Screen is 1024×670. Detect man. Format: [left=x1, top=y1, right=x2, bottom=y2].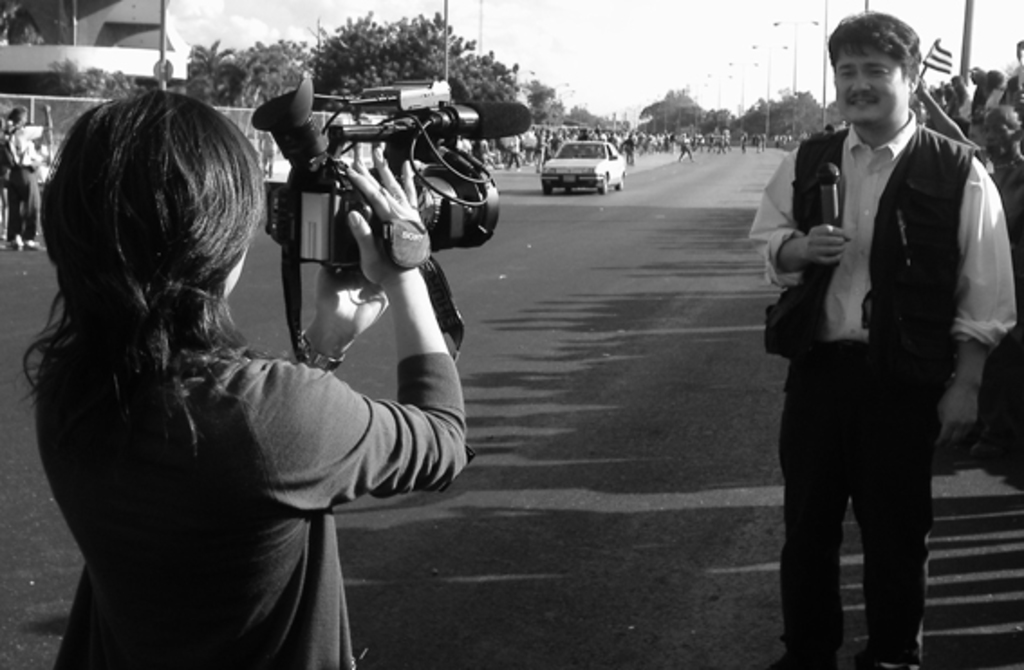
[left=2, top=103, right=56, bottom=255].
